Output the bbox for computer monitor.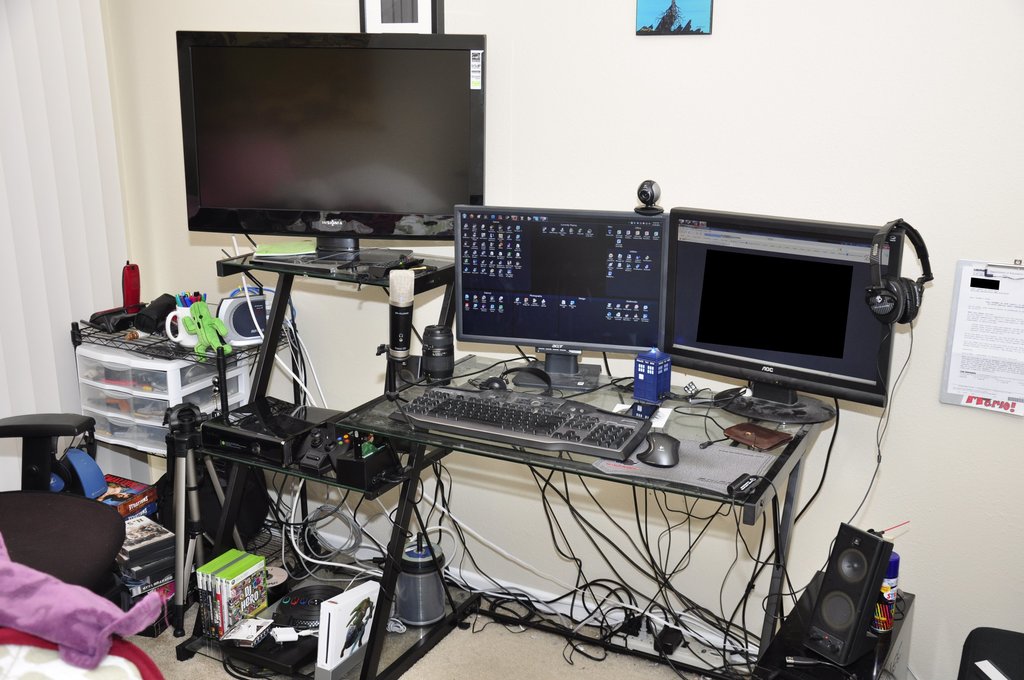
<bbox>452, 202, 671, 391</bbox>.
